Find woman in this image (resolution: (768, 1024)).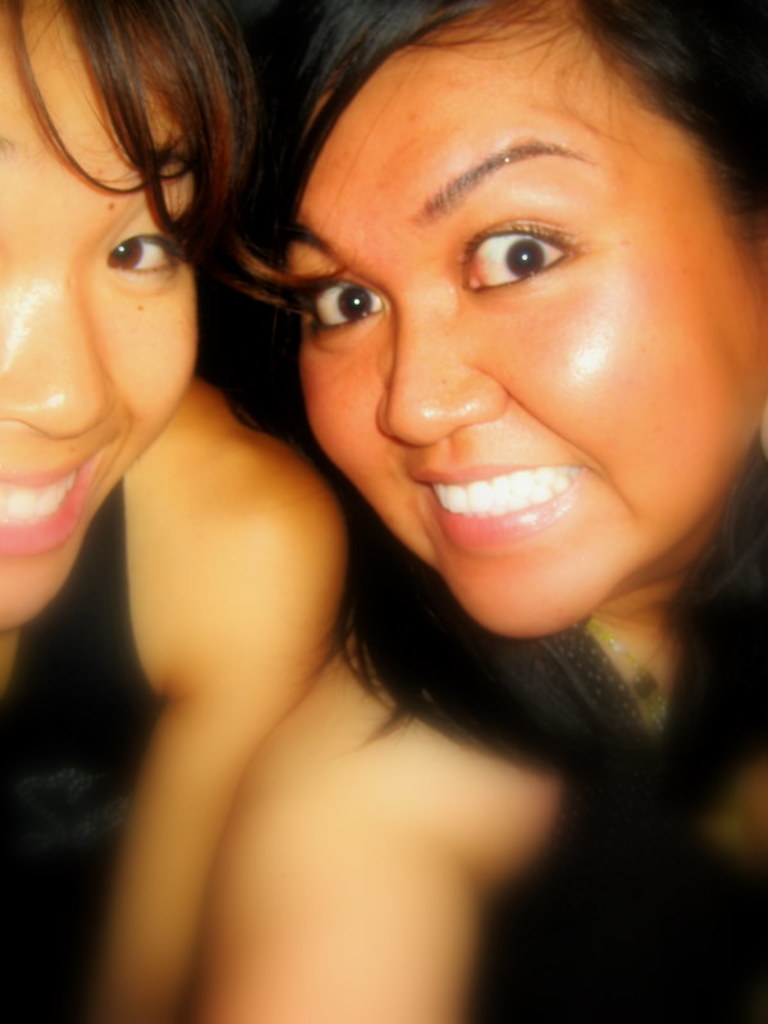
rect(0, 0, 356, 1023).
